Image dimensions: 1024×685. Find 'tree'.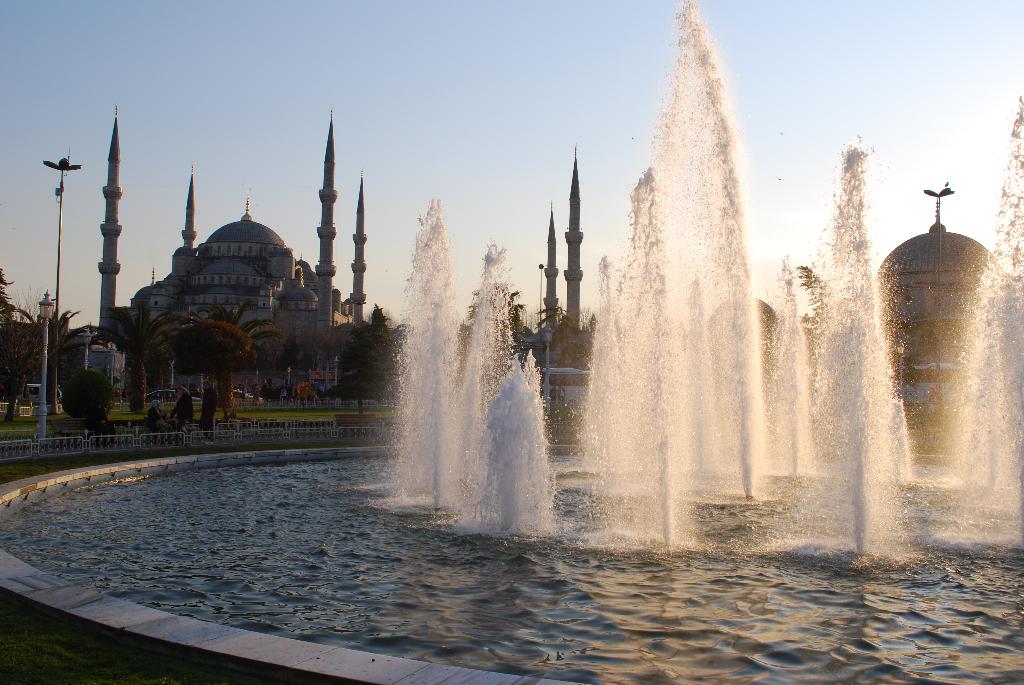
box(796, 268, 823, 358).
